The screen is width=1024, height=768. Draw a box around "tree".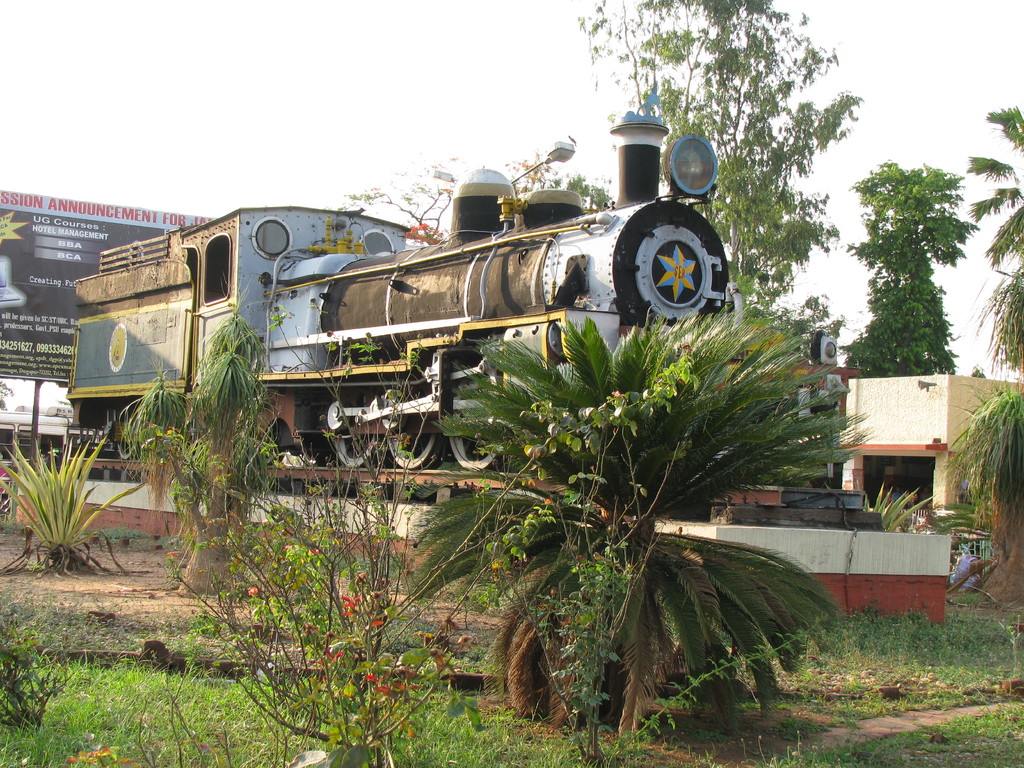
bbox=[340, 148, 563, 248].
